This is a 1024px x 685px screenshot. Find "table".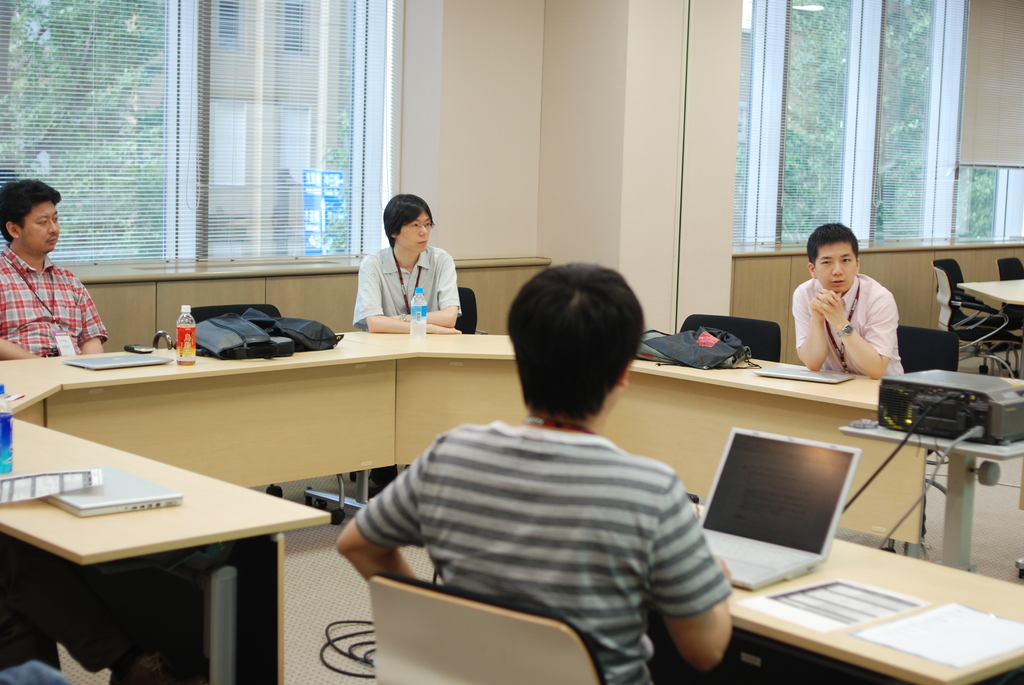
Bounding box: (x1=0, y1=331, x2=1023, y2=684).
